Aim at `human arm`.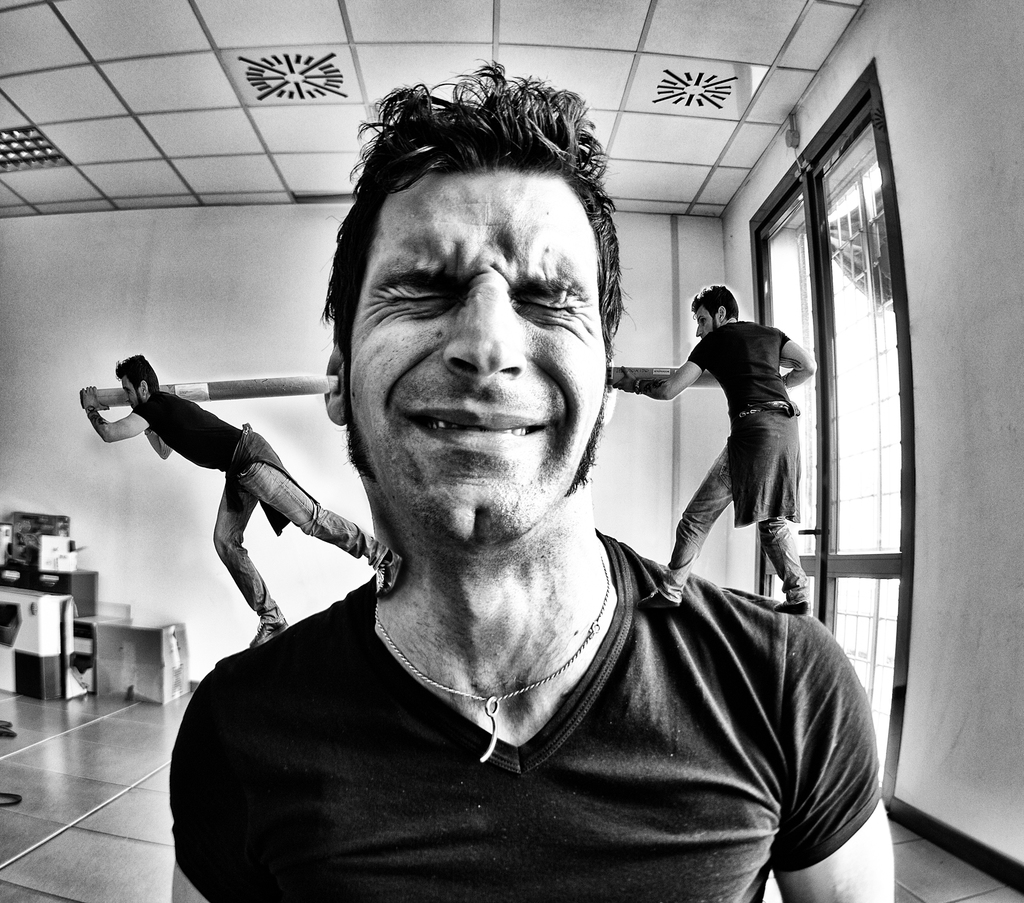
Aimed at 607 334 710 403.
